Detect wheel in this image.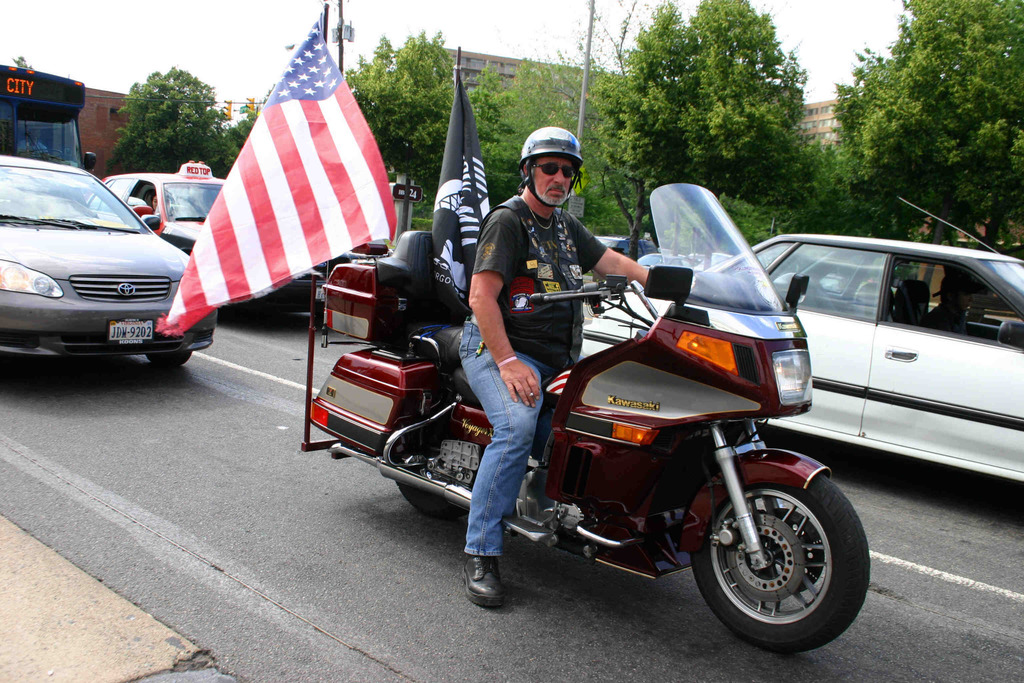
Detection: rect(395, 476, 470, 523).
